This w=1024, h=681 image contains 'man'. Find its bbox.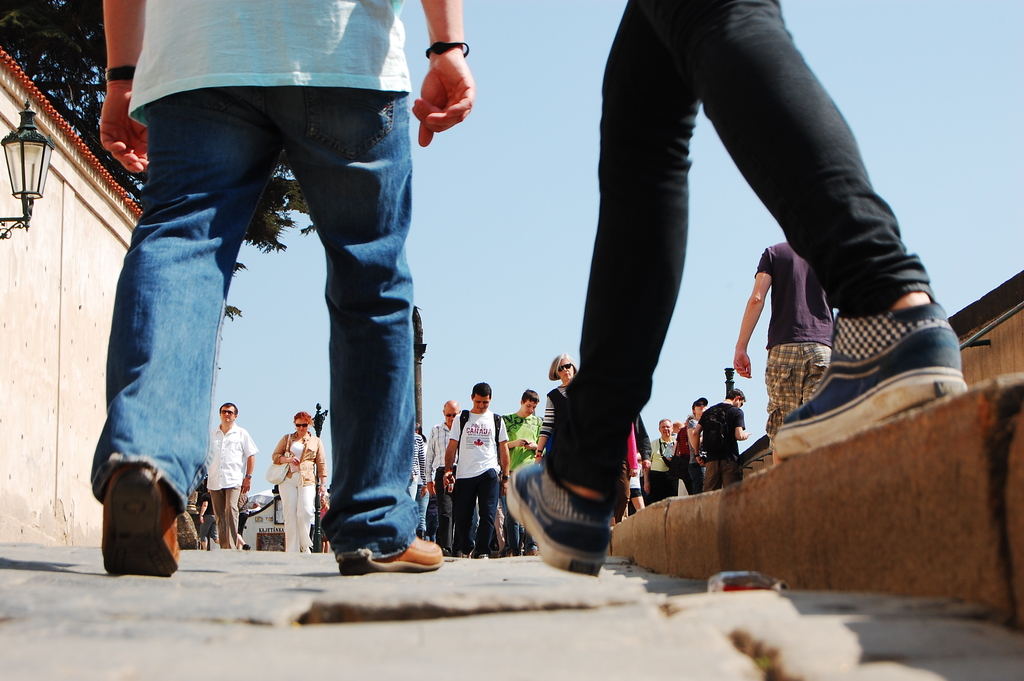
pyautogui.locateOnScreen(690, 389, 744, 489).
